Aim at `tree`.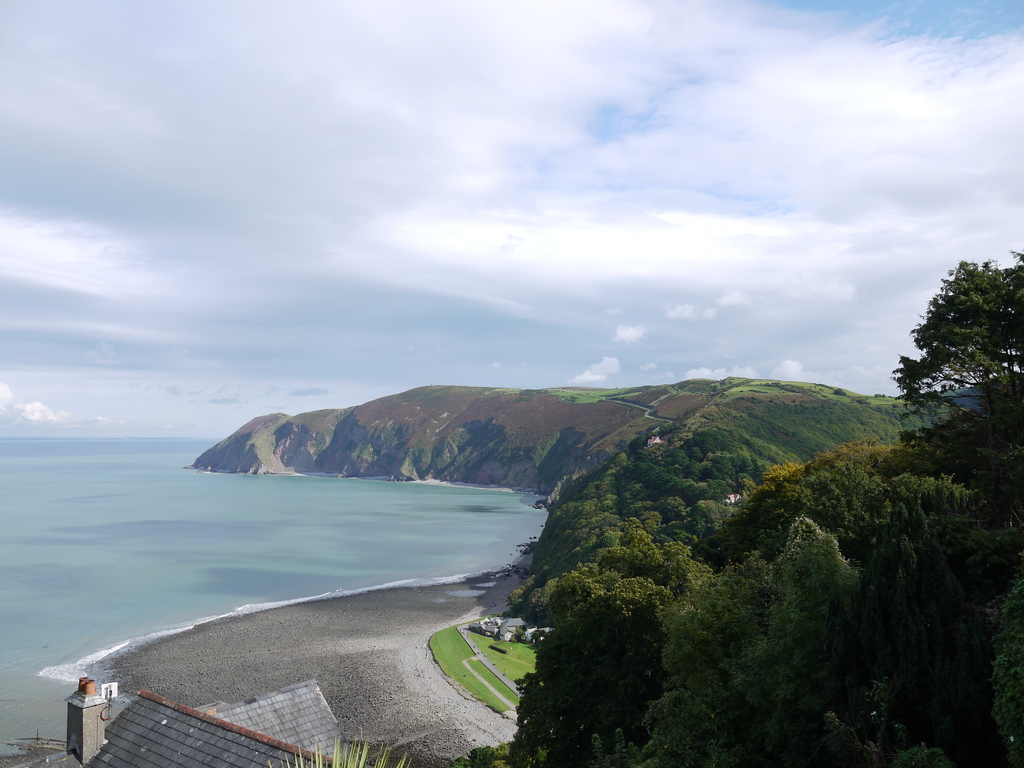
Aimed at (left=897, top=233, right=1018, bottom=474).
